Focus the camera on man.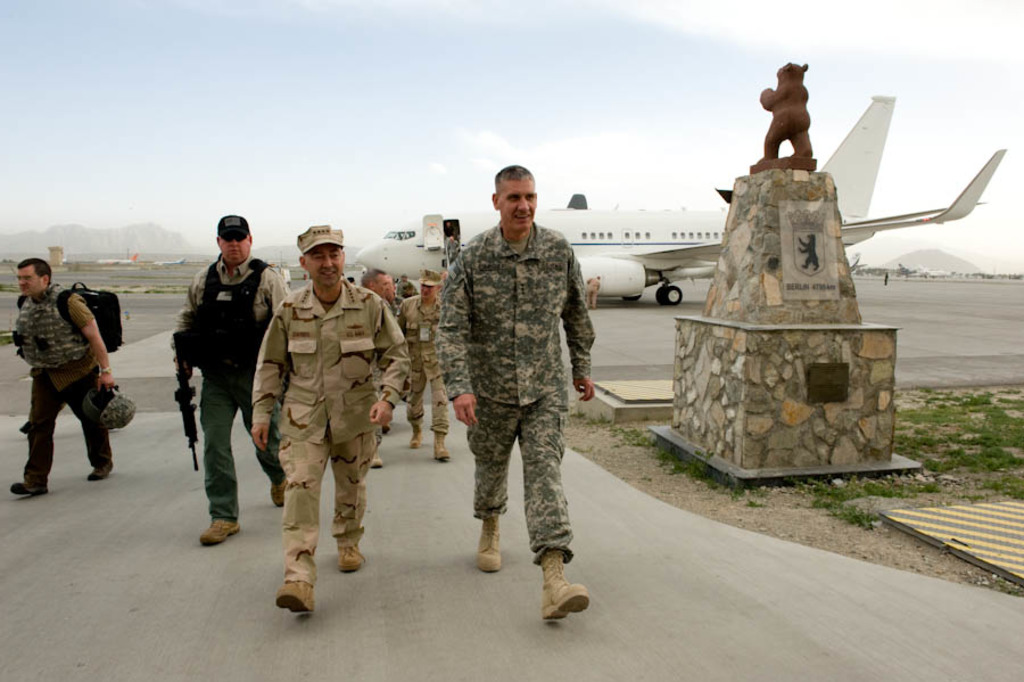
Focus region: <box>171,212,281,536</box>.
